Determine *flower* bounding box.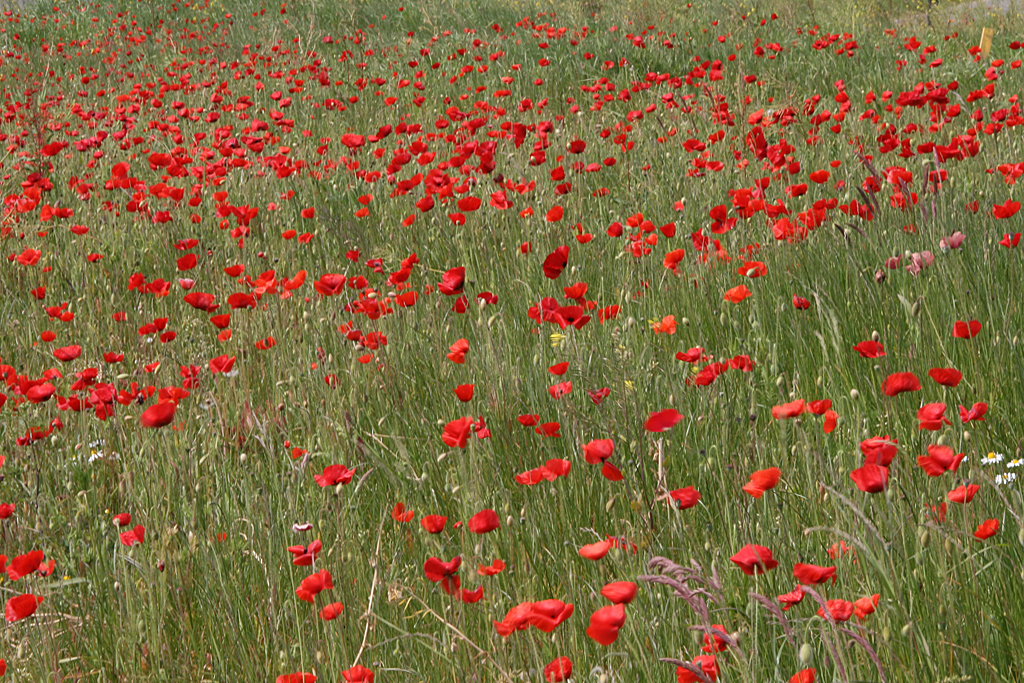
Determined: BBox(122, 525, 143, 546).
